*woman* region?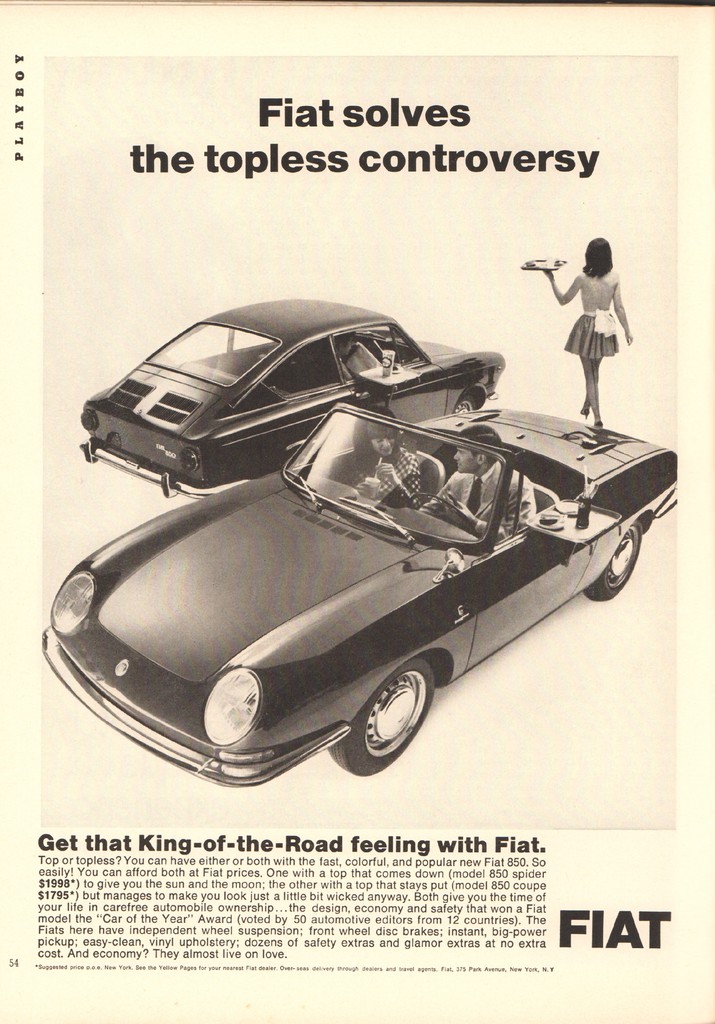
351 406 423 499
